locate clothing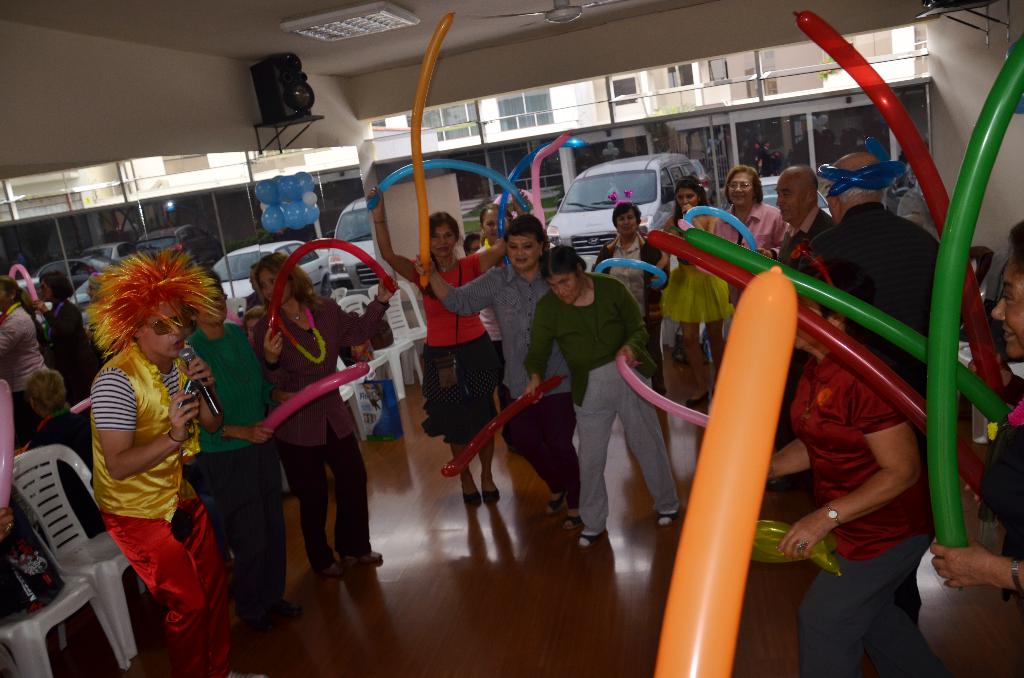
{"left": 242, "top": 295, "right": 378, "bottom": 572}
